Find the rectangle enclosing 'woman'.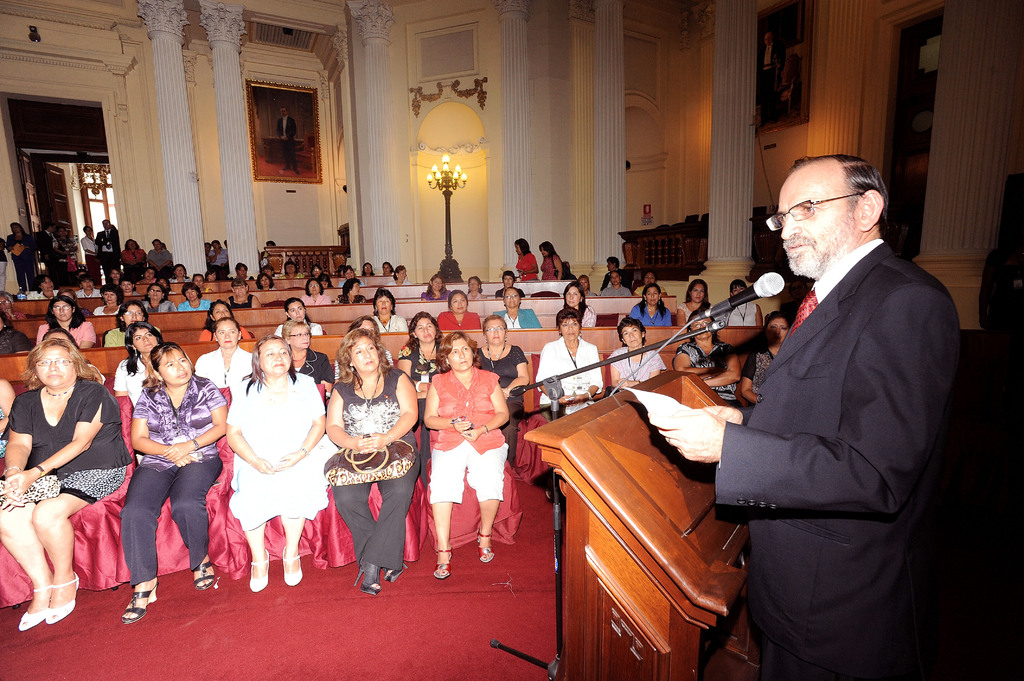
[281, 317, 335, 398].
